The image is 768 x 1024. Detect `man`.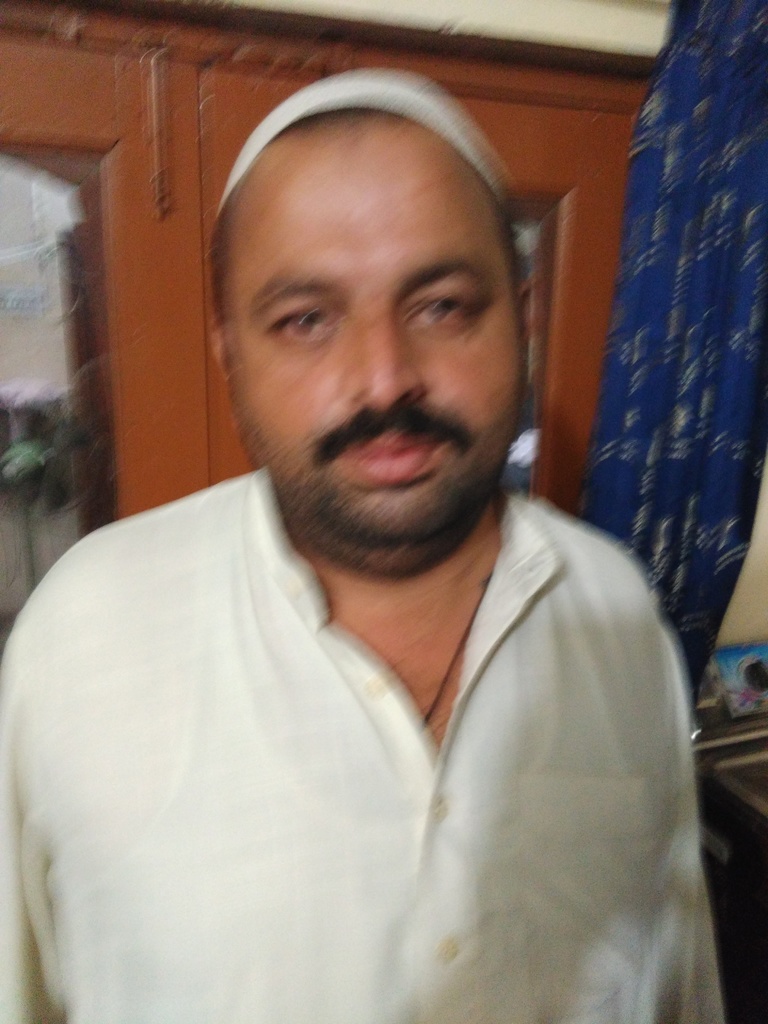
Detection: {"left": 0, "top": 66, "right": 727, "bottom": 1023}.
